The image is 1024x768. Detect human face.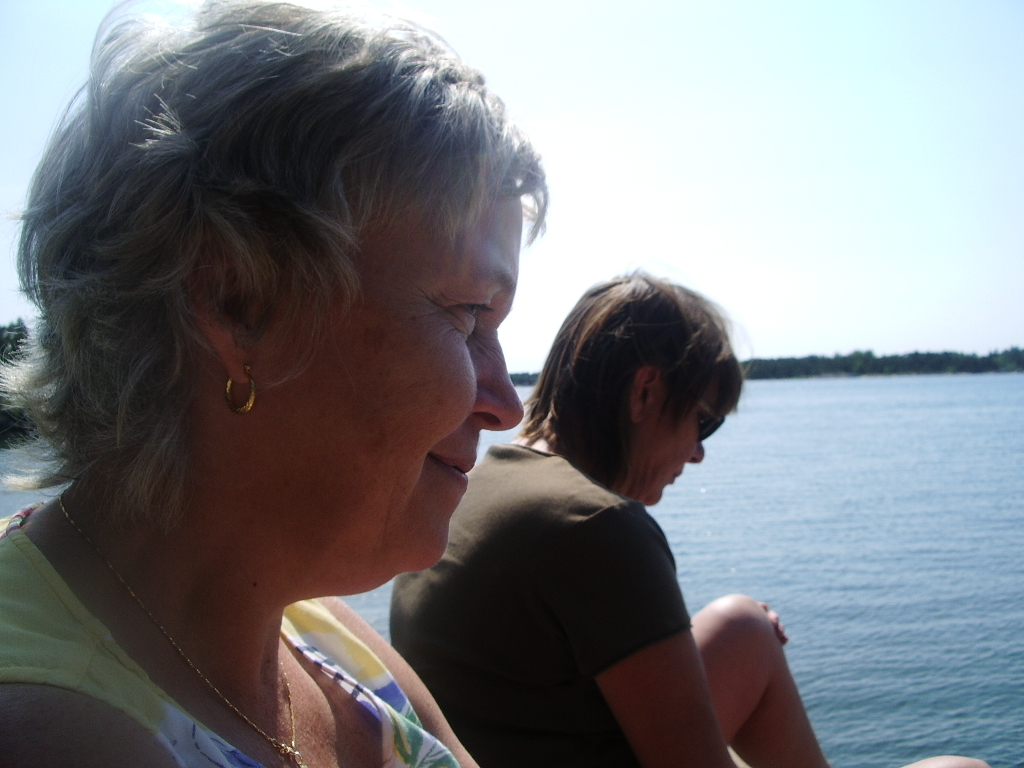
Detection: {"left": 353, "top": 191, "right": 534, "bottom": 569}.
